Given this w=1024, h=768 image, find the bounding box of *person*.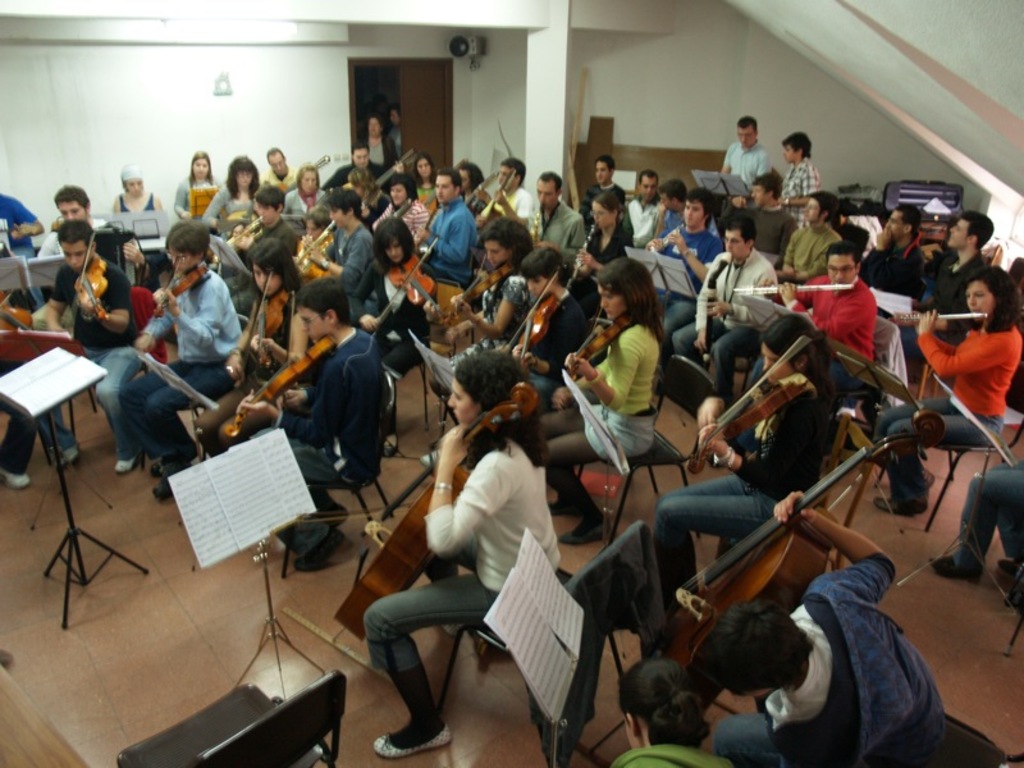
x1=101, y1=160, x2=174, y2=239.
